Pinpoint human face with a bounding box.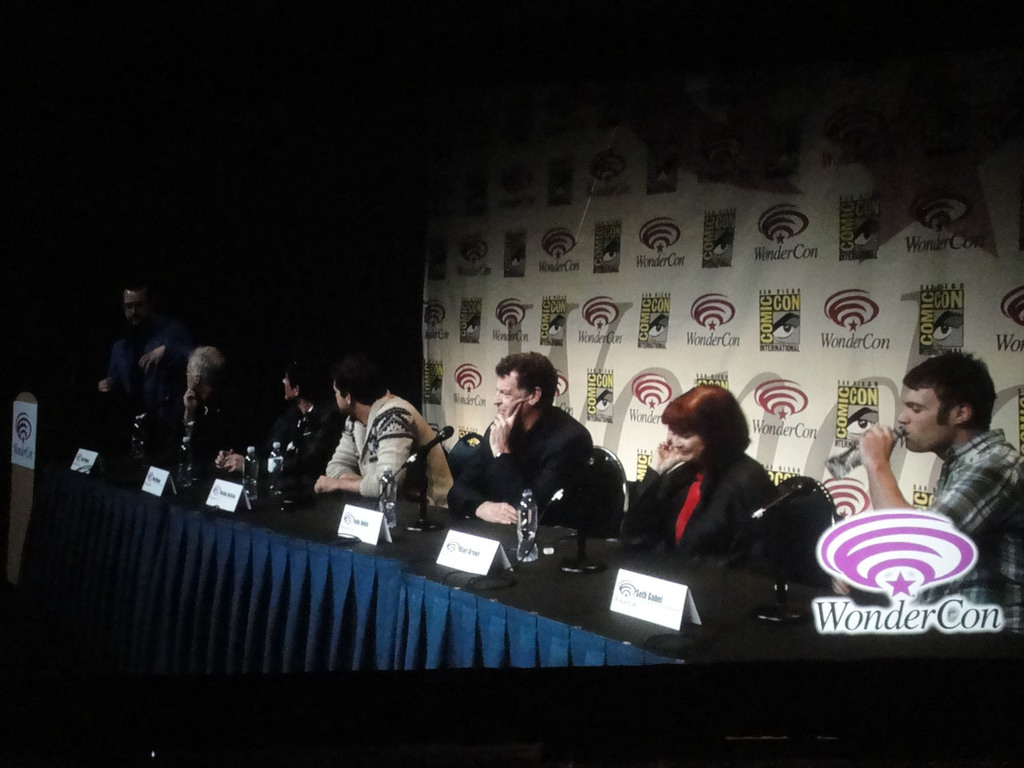
{"left": 493, "top": 373, "right": 526, "bottom": 425}.
